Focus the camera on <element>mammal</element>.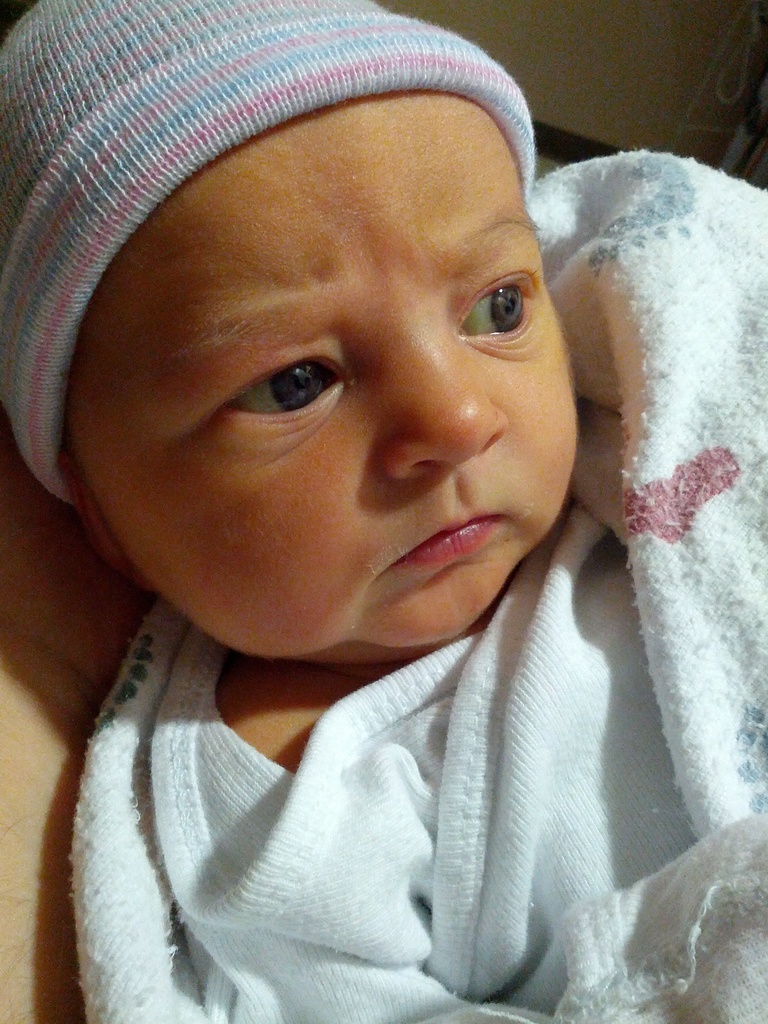
Focus region: detection(1, 2, 767, 1022).
